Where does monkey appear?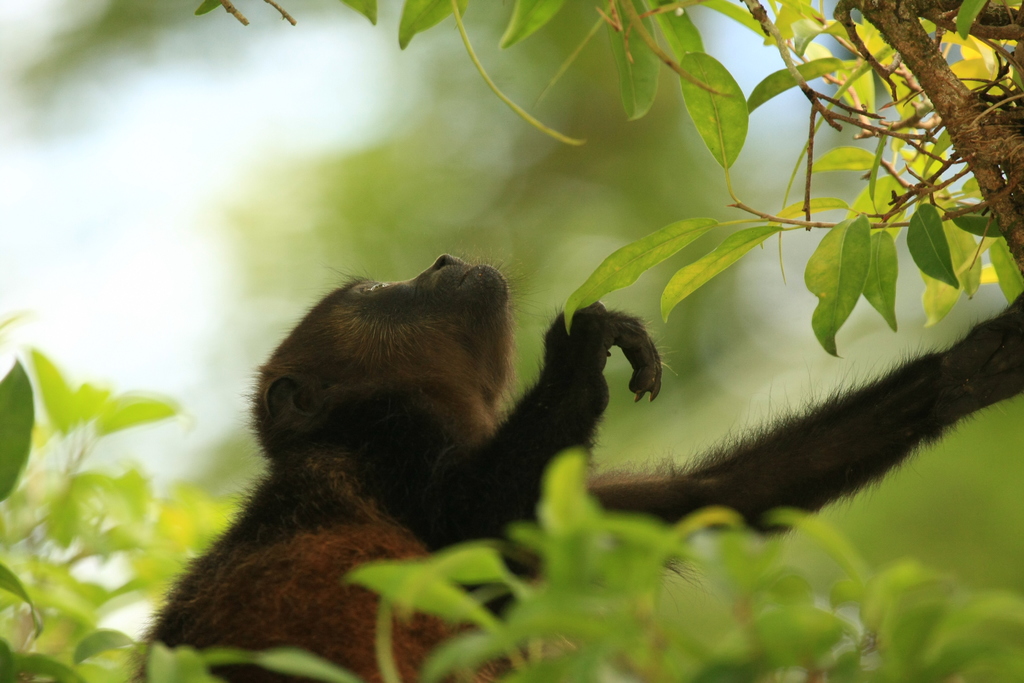
Appears at (120, 243, 678, 682).
